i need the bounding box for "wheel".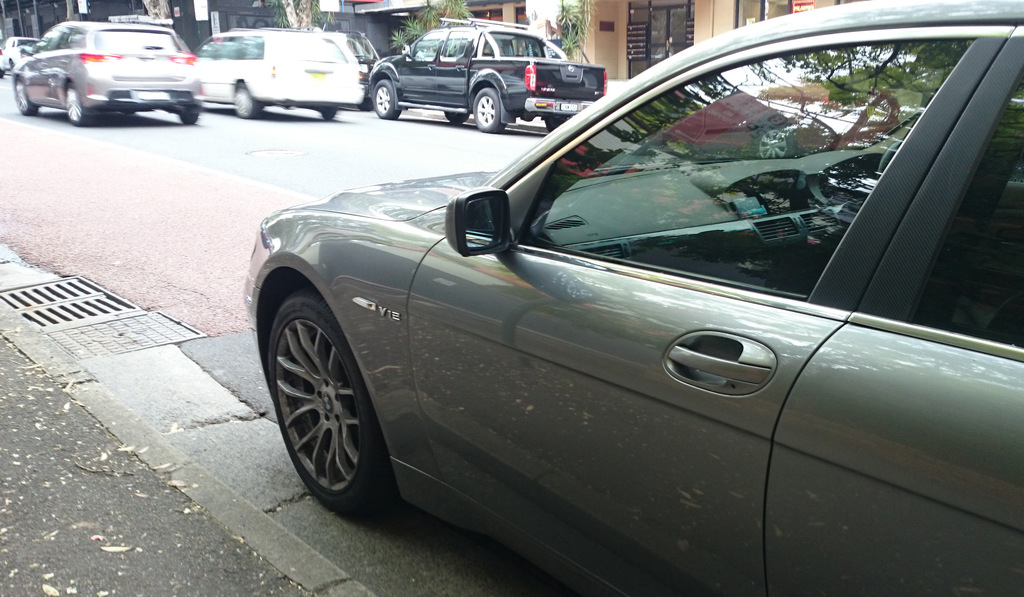
Here it is: bbox=(358, 95, 374, 109).
